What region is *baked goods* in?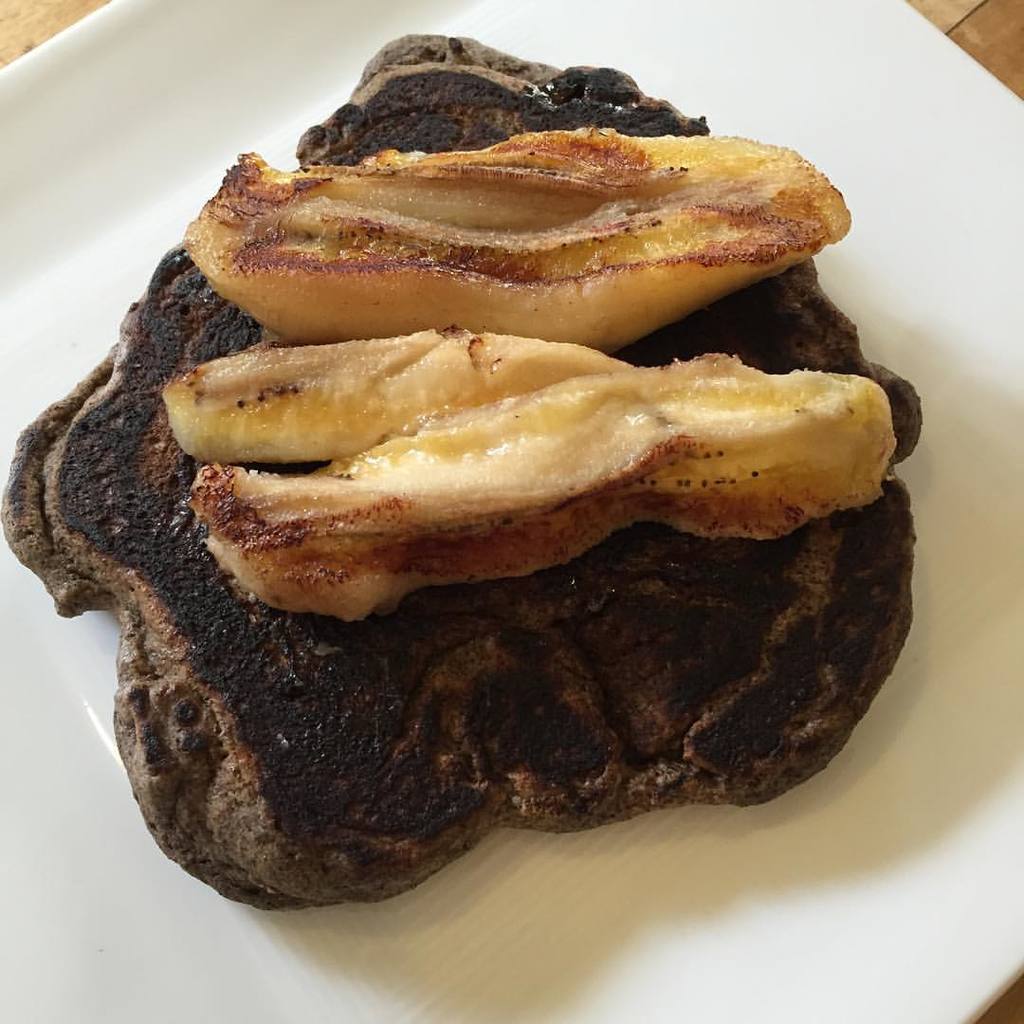
select_region(156, 328, 902, 620).
